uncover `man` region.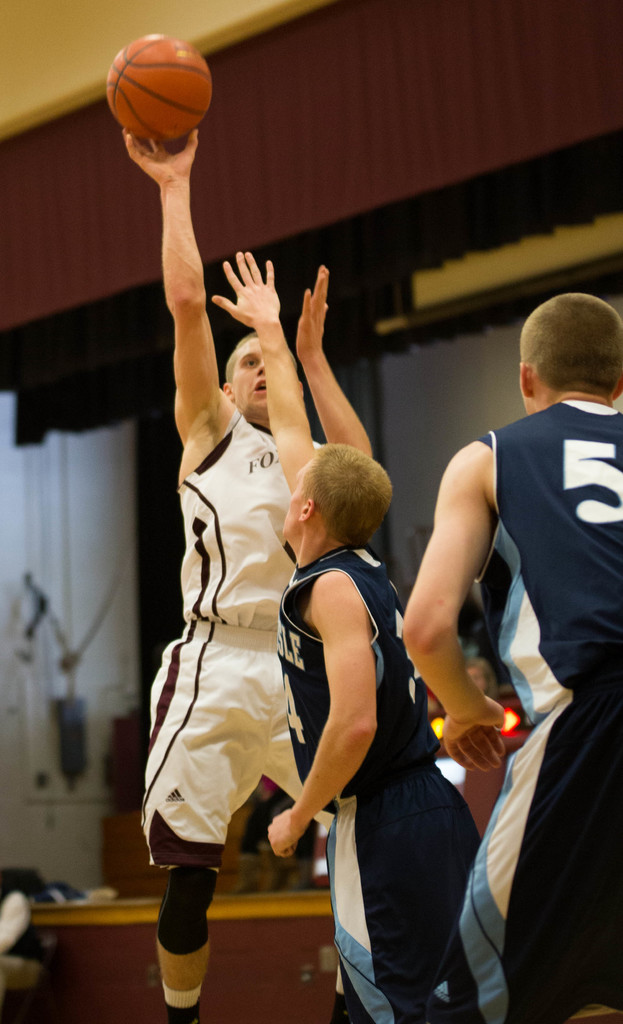
Uncovered: rect(233, 241, 478, 1023).
